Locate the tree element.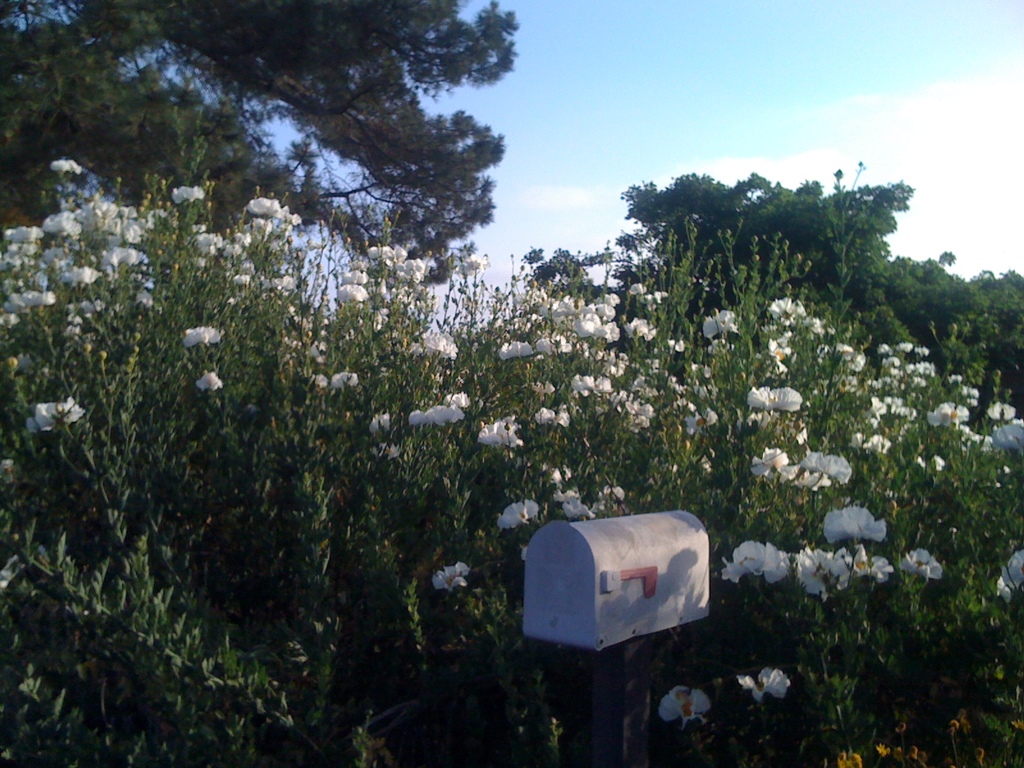
Element bbox: <bbox>0, 0, 520, 322</bbox>.
